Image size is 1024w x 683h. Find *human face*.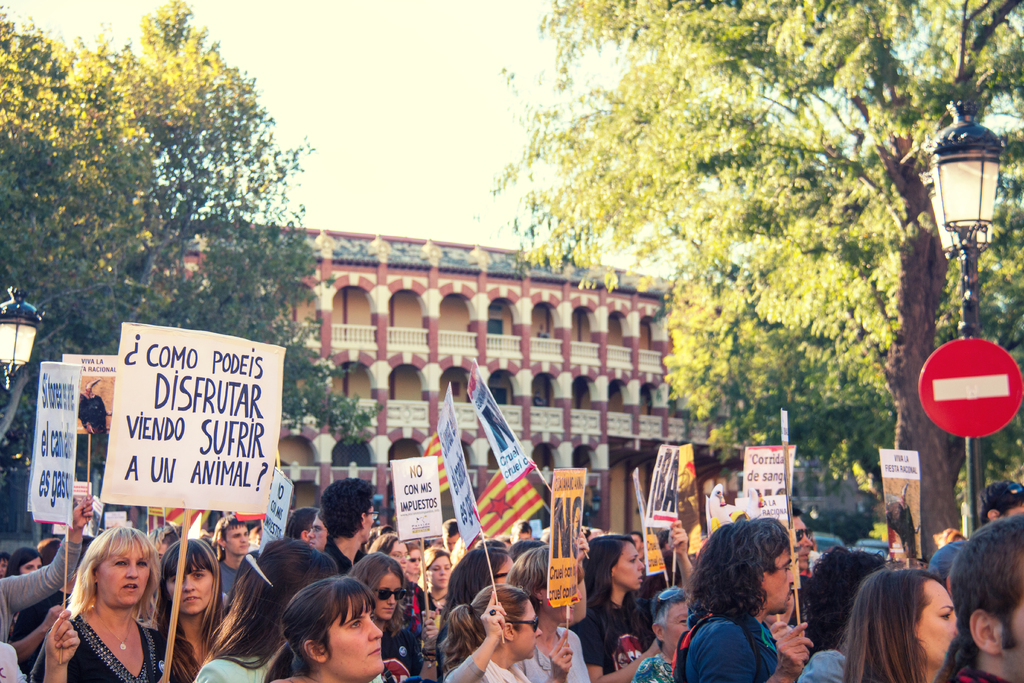
region(331, 595, 385, 671).
